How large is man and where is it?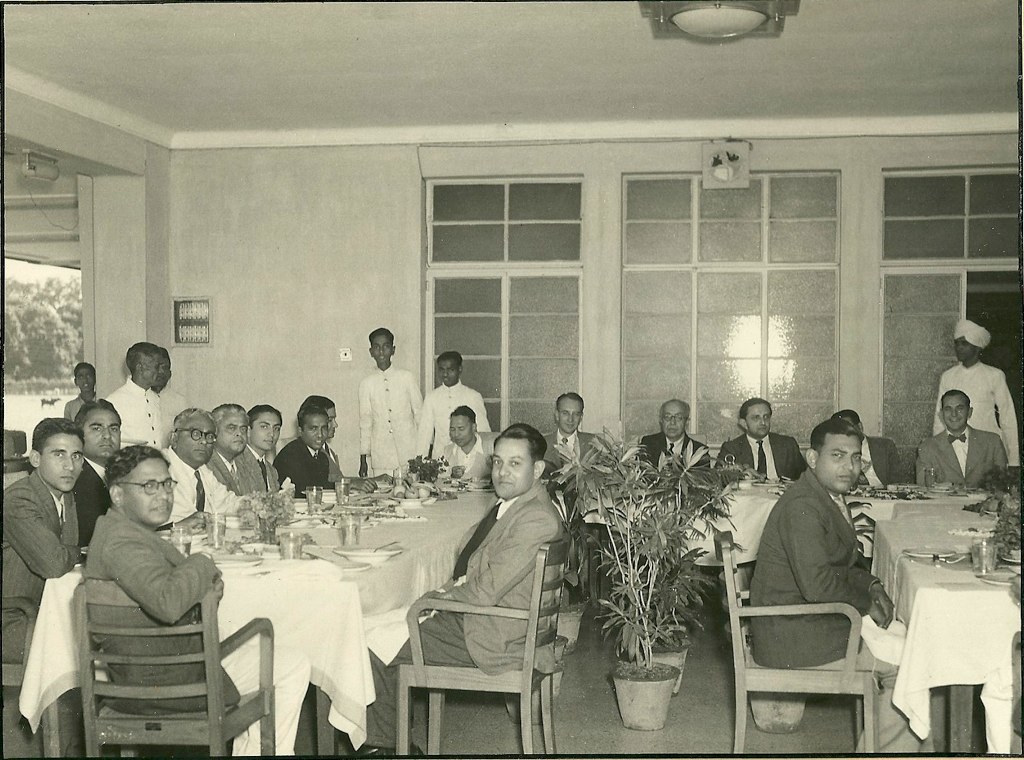
Bounding box: 747, 416, 932, 755.
